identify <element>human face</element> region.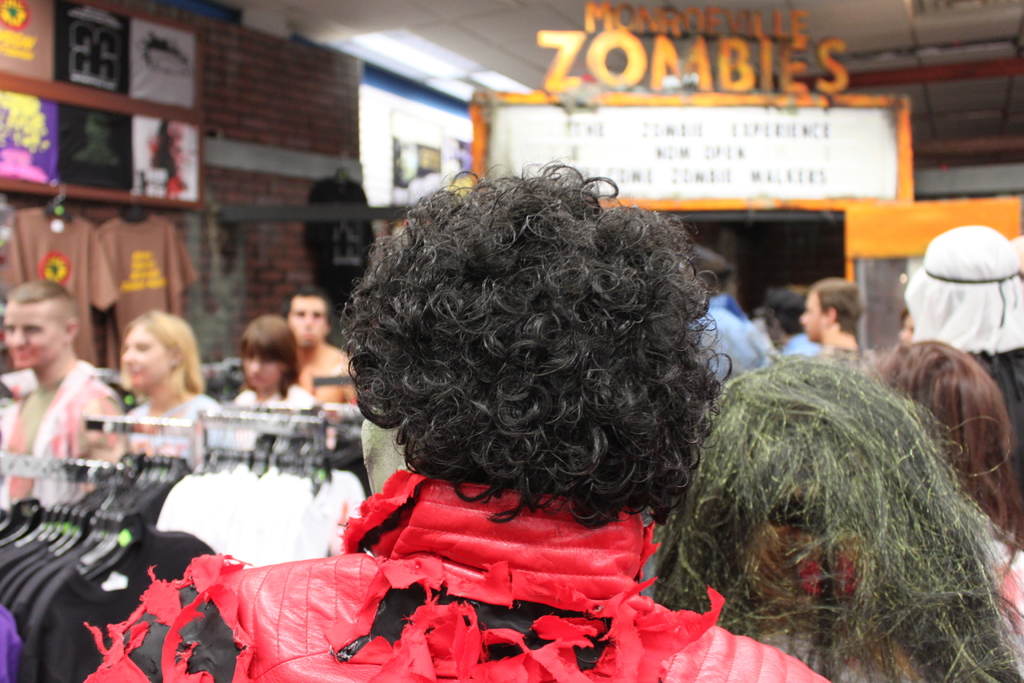
Region: [797,286,820,341].
